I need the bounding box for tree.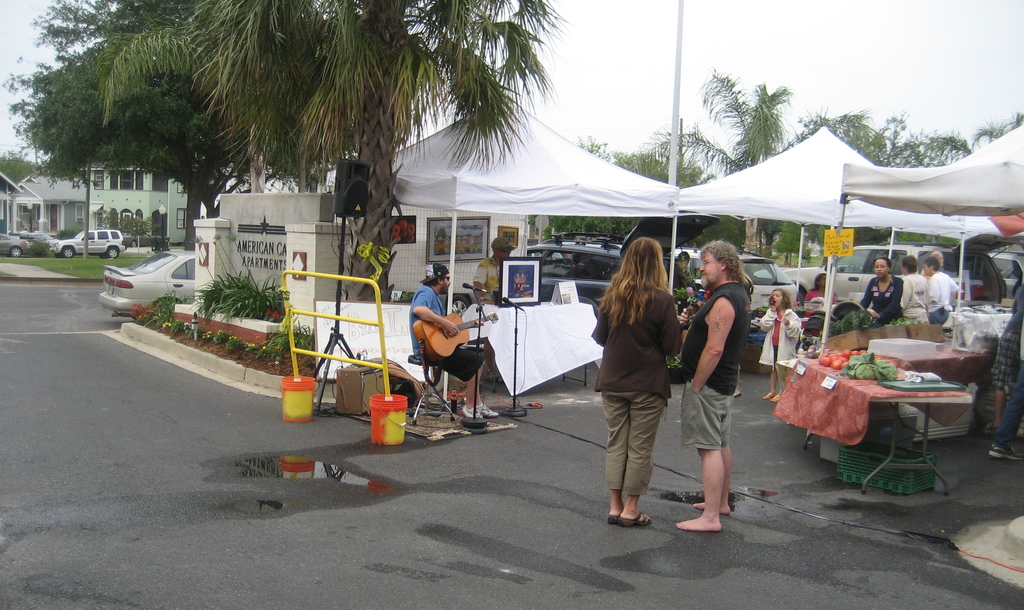
Here it is: BBox(917, 106, 1023, 171).
